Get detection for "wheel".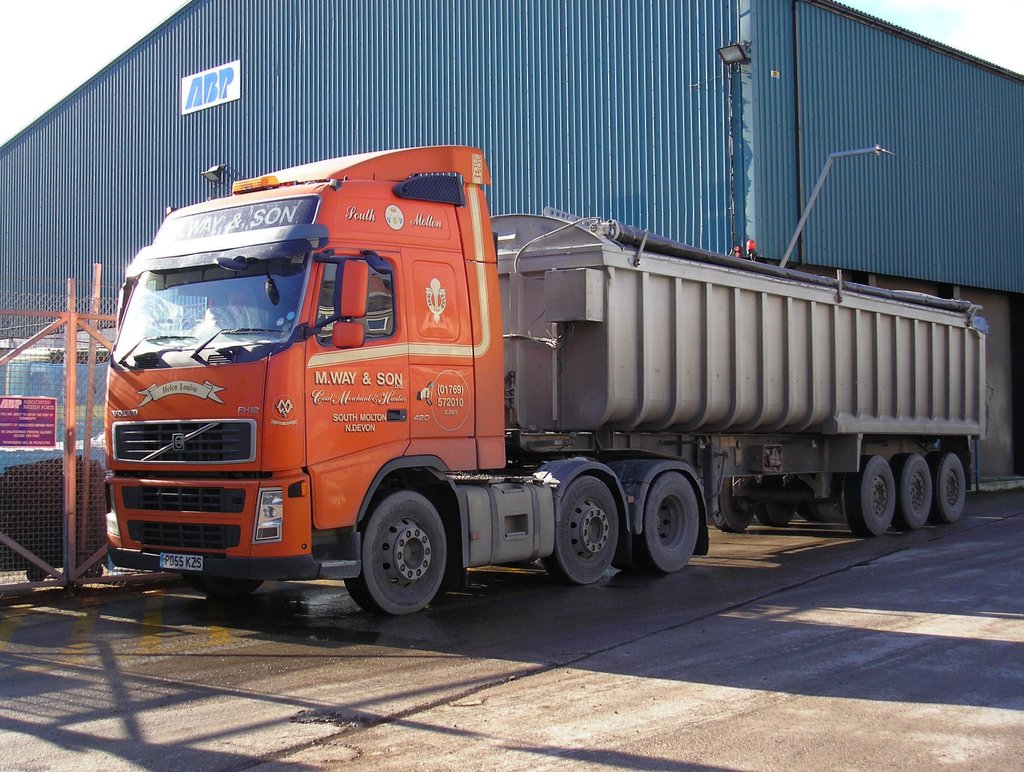
Detection: 27:565:47:583.
